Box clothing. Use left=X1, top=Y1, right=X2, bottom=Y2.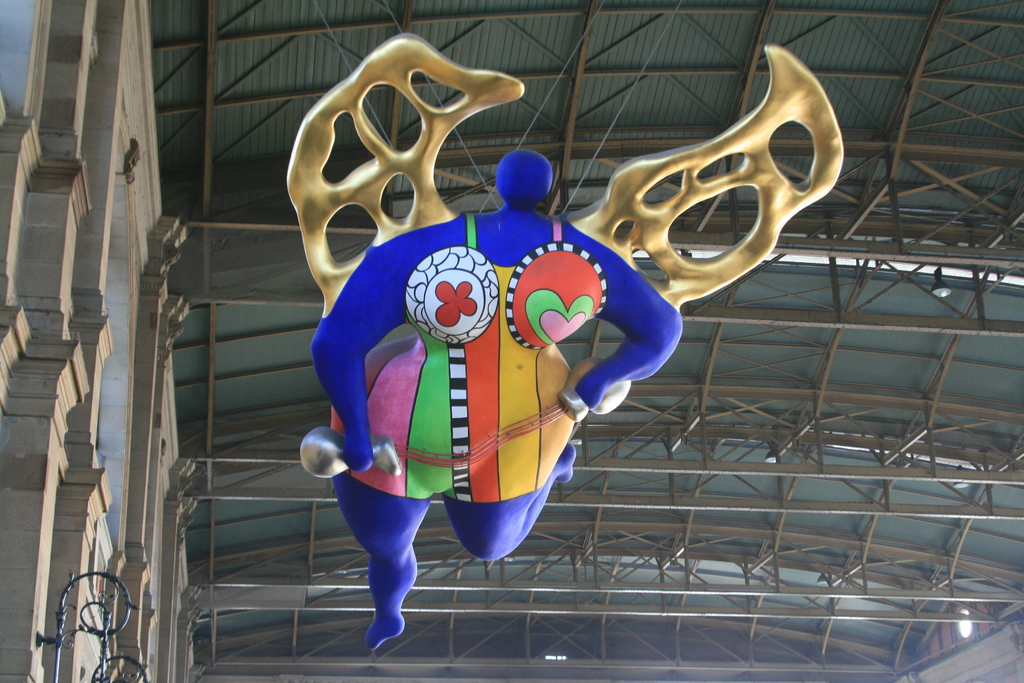
left=331, top=212, right=605, bottom=501.
